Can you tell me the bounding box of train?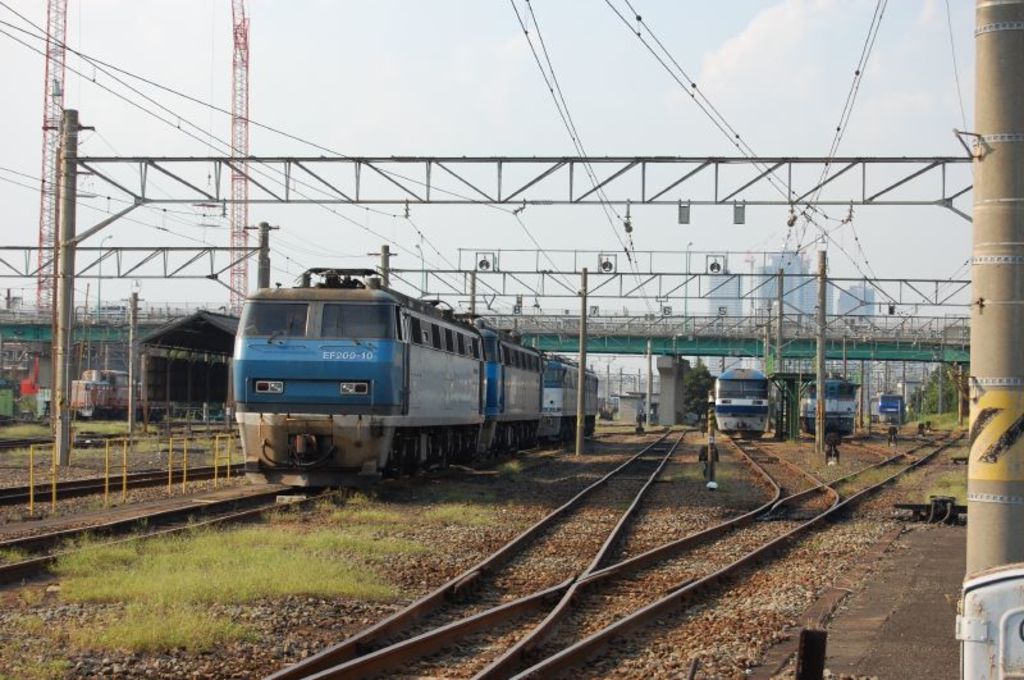
<bbox>230, 265, 600, 488</bbox>.
